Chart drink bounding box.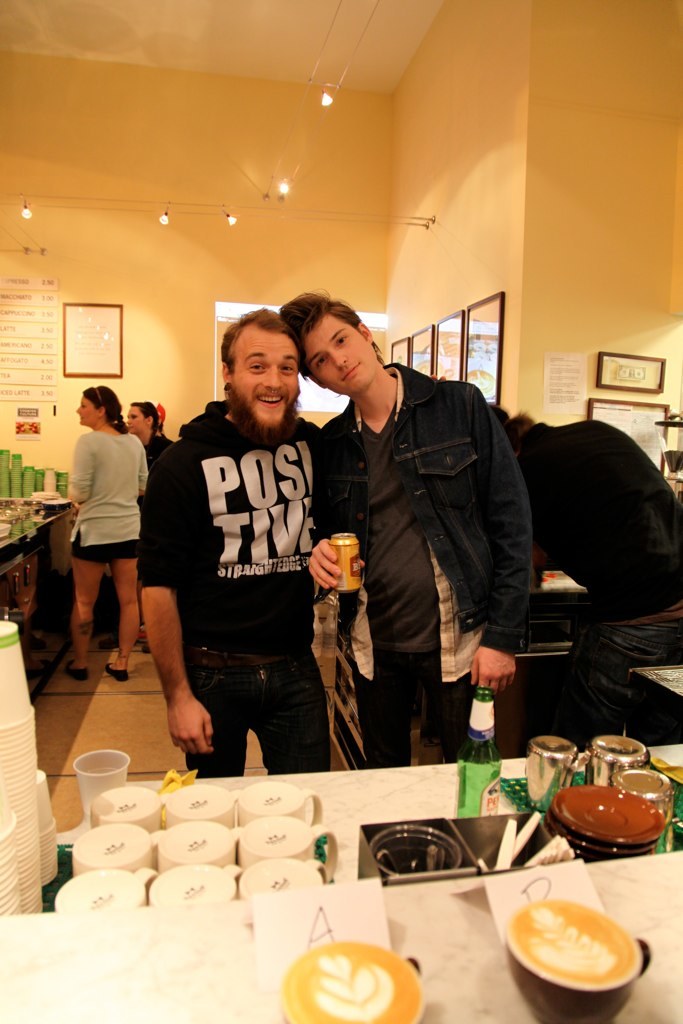
Charted: 291,938,422,1023.
